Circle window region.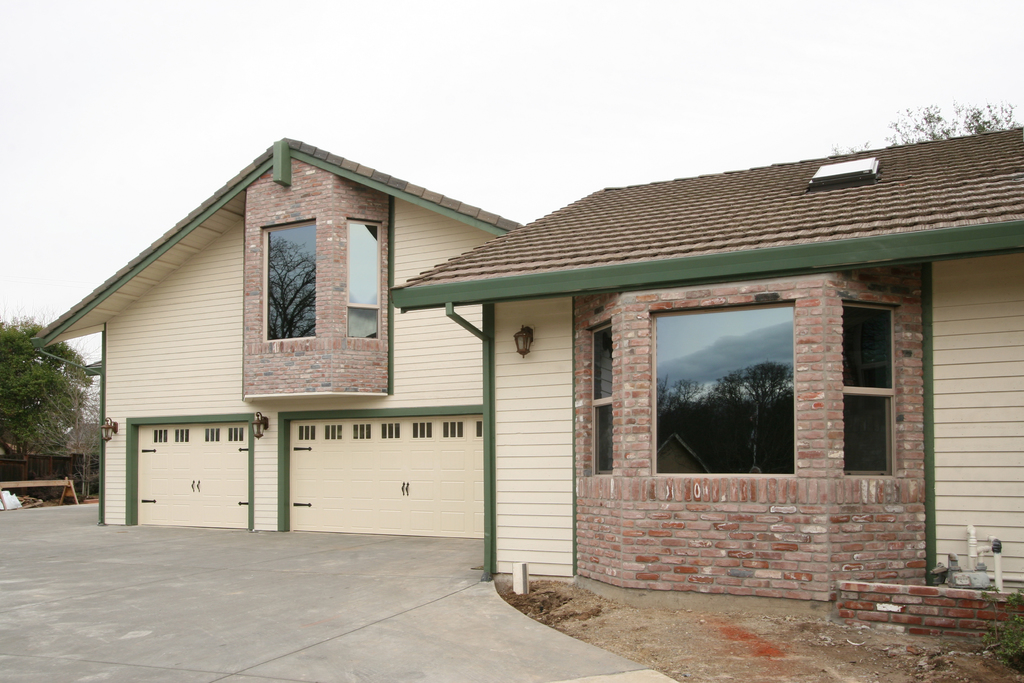
Region: left=152, top=429, right=169, bottom=445.
